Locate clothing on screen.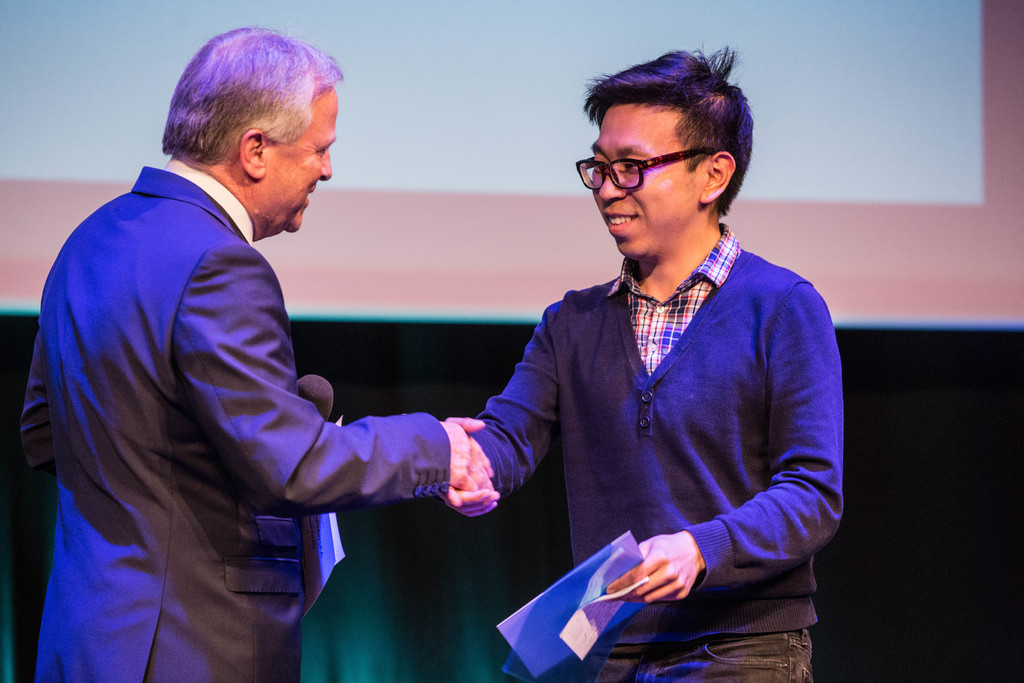
On screen at left=454, top=192, right=845, bottom=673.
